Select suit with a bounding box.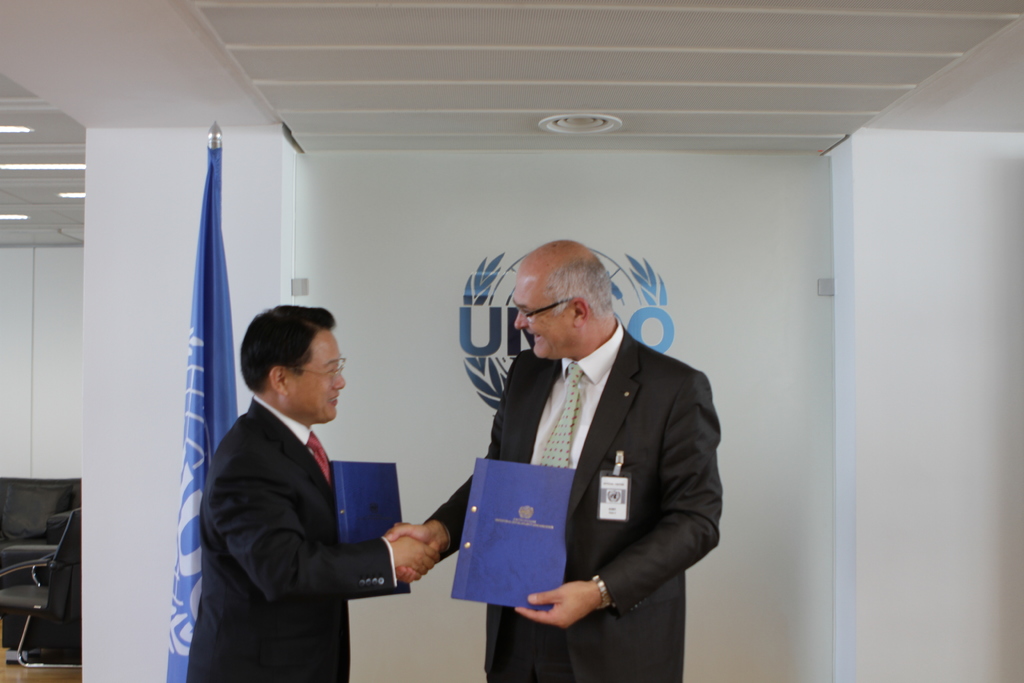
[left=429, top=320, right=721, bottom=682].
